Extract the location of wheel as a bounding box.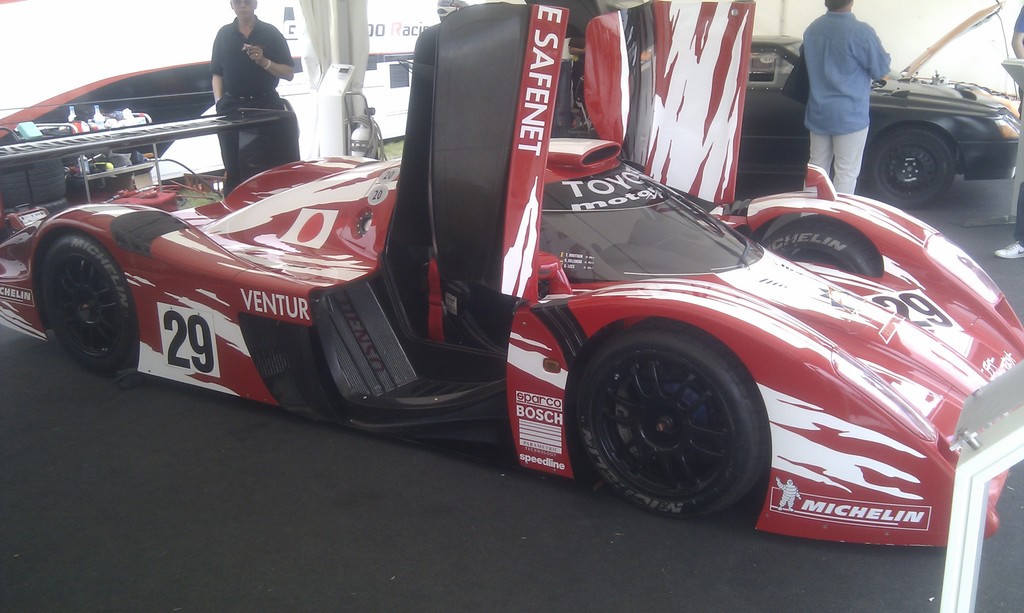
crop(577, 323, 770, 520).
